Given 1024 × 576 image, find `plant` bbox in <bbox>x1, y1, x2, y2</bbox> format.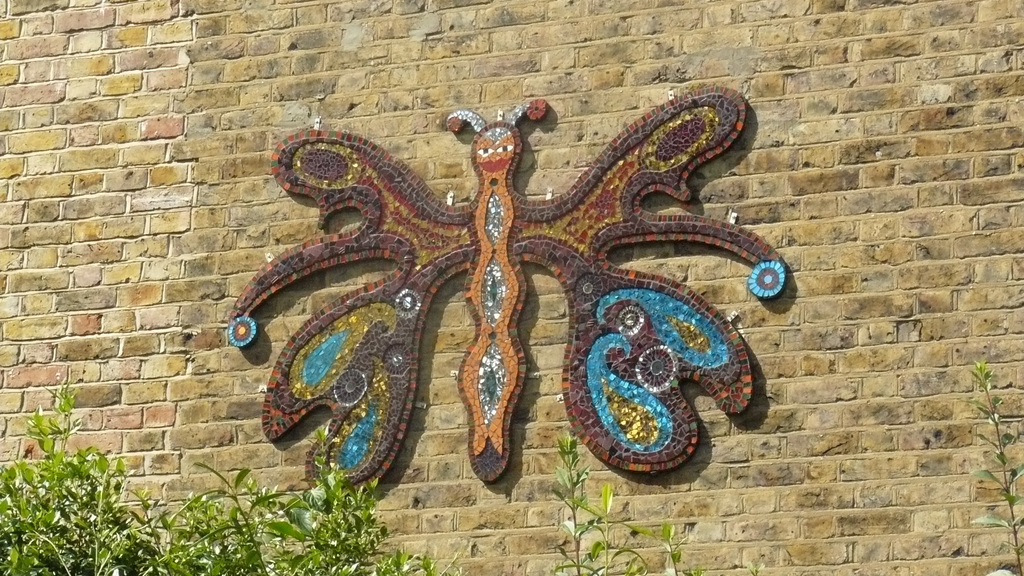
<bbox>1, 348, 221, 558</bbox>.
